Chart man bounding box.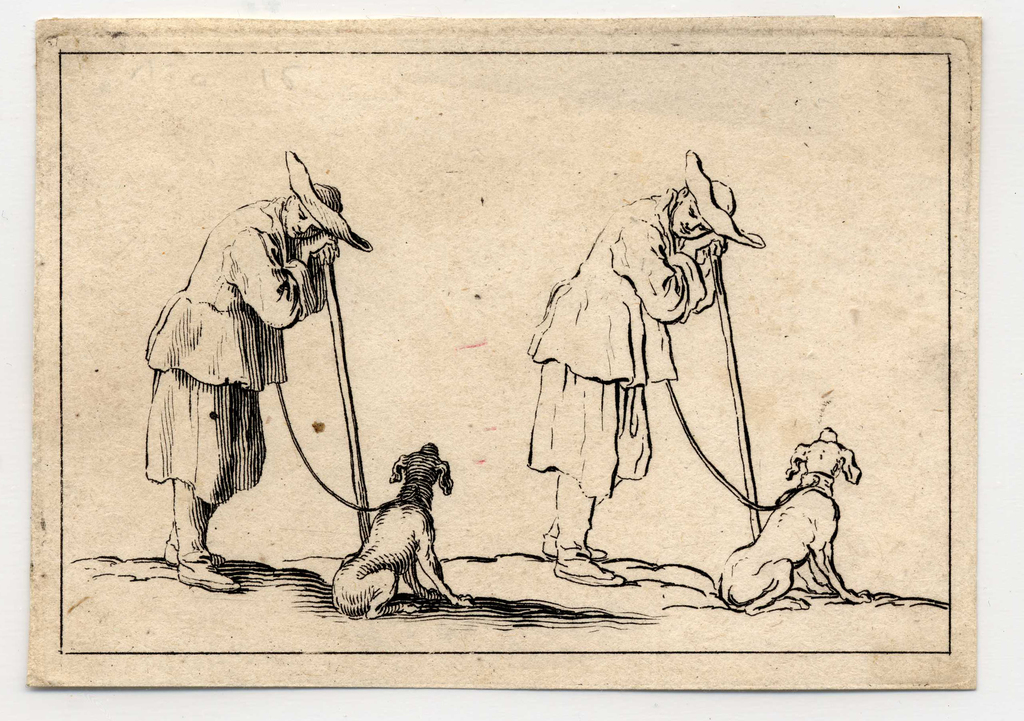
Charted: locate(145, 147, 371, 600).
